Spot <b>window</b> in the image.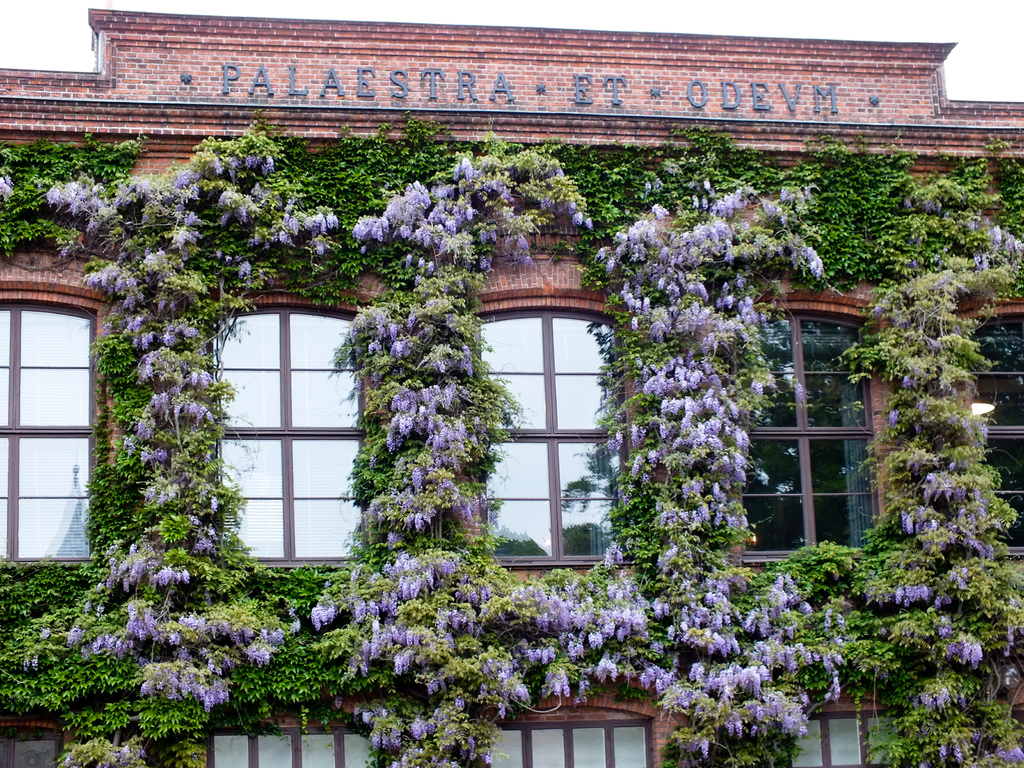
<b>window</b> found at select_region(465, 680, 688, 767).
